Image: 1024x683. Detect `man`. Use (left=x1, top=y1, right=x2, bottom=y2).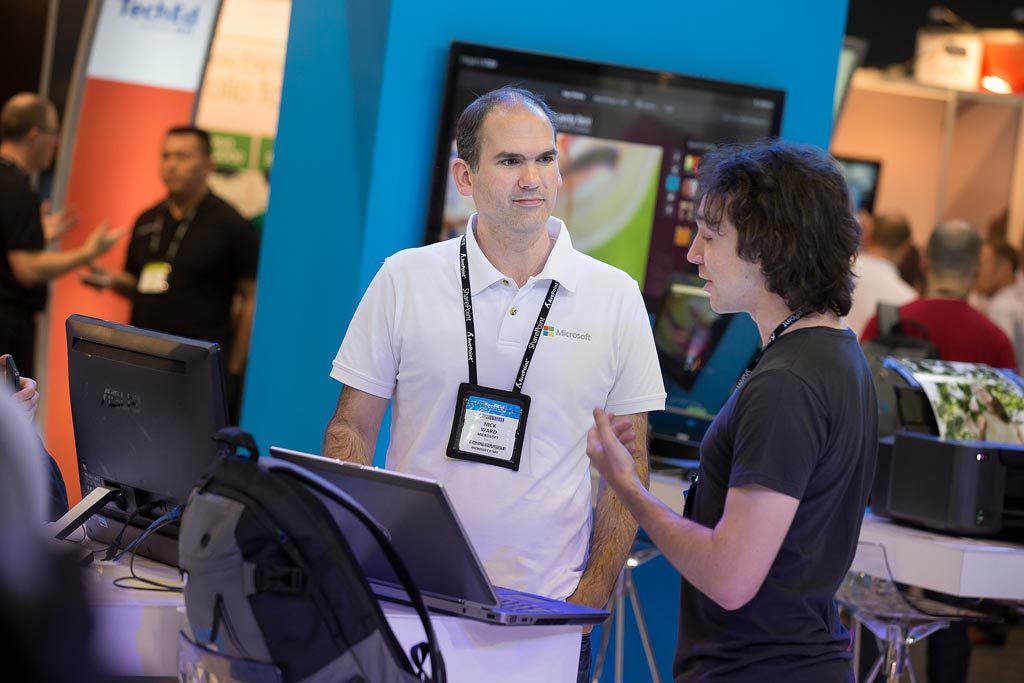
(left=79, top=123, right=261, bottom=430).
